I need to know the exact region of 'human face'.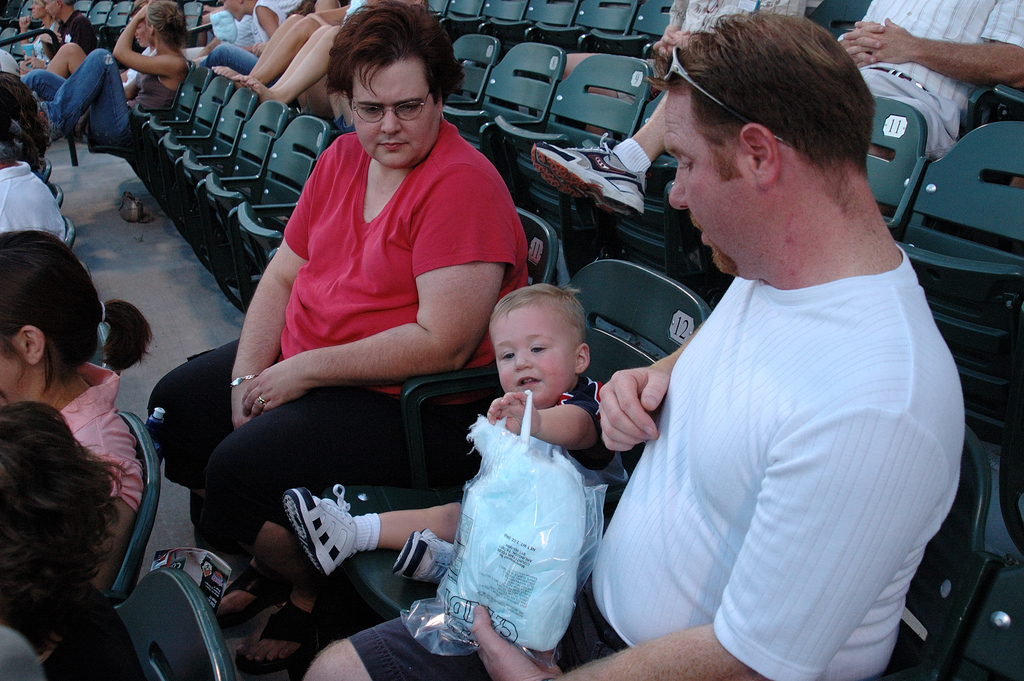
Region: l=351, t=62, r=436, b=167.
